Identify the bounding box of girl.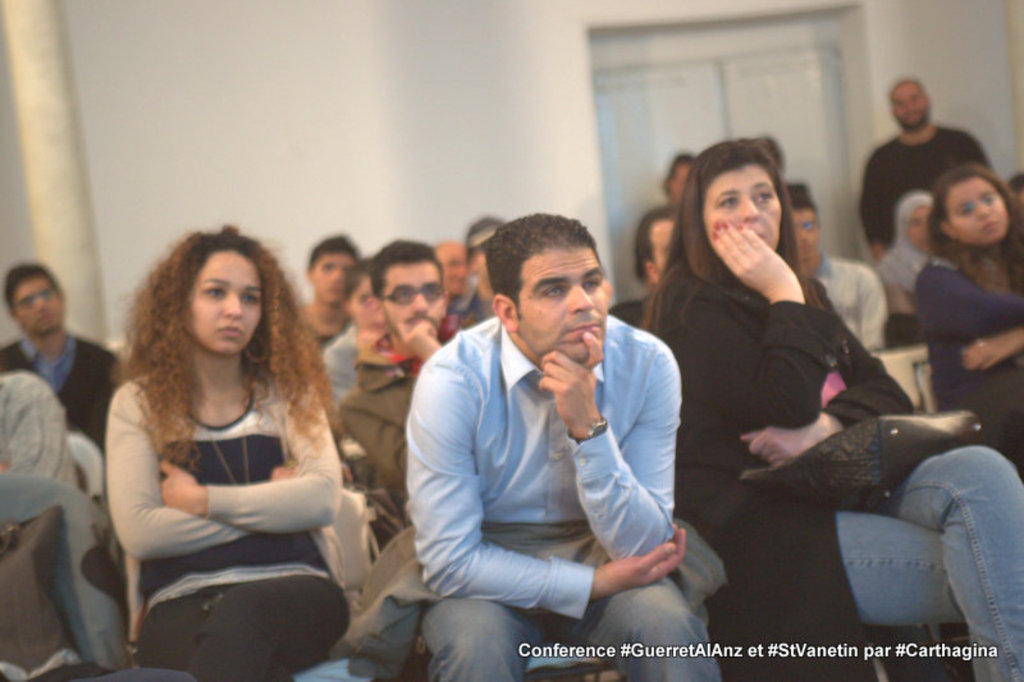
(left=918, top=163, right=1023, bottom=471).
